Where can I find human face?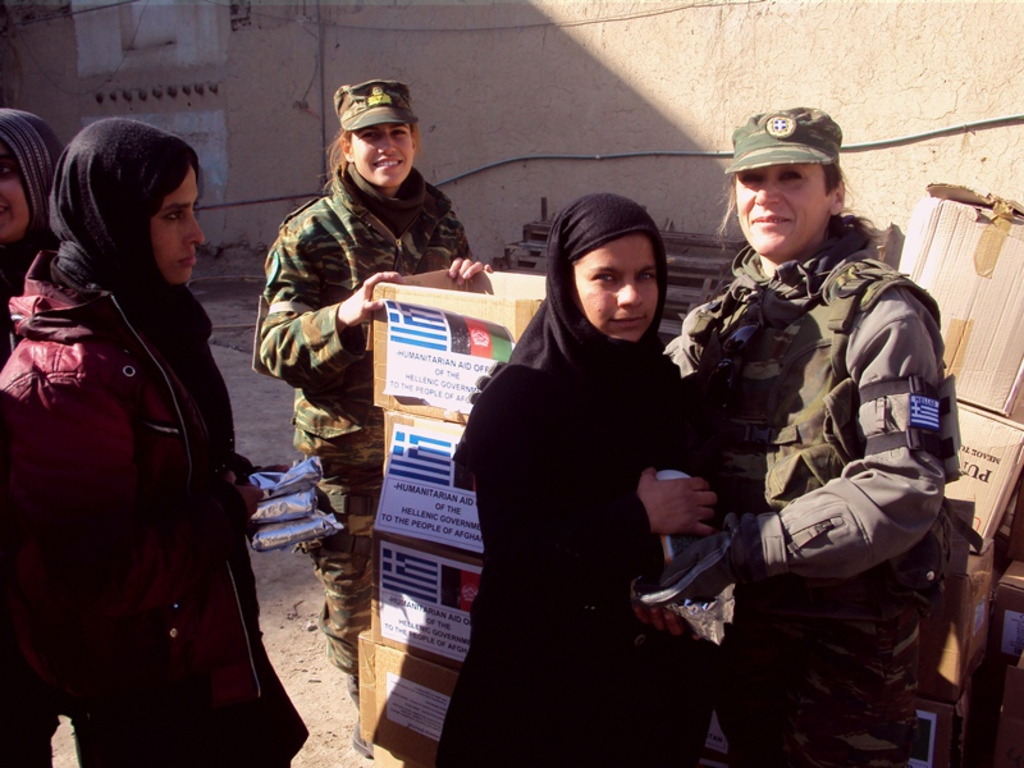
You can find it at region(739, 165, 828, 253).
